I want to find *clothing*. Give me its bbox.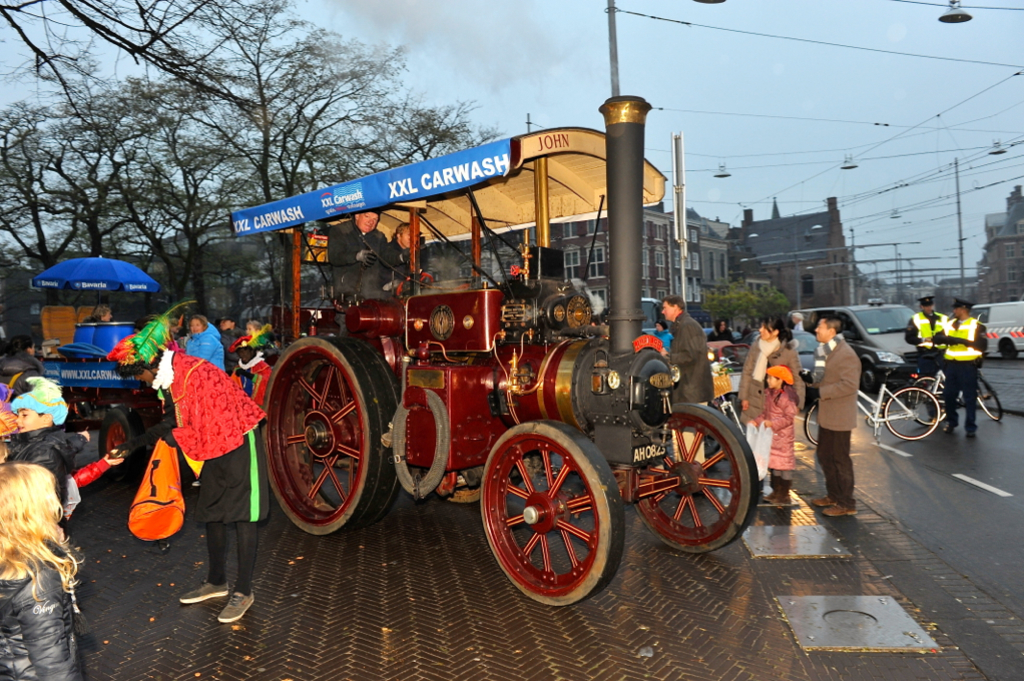
905/309/944/413.
